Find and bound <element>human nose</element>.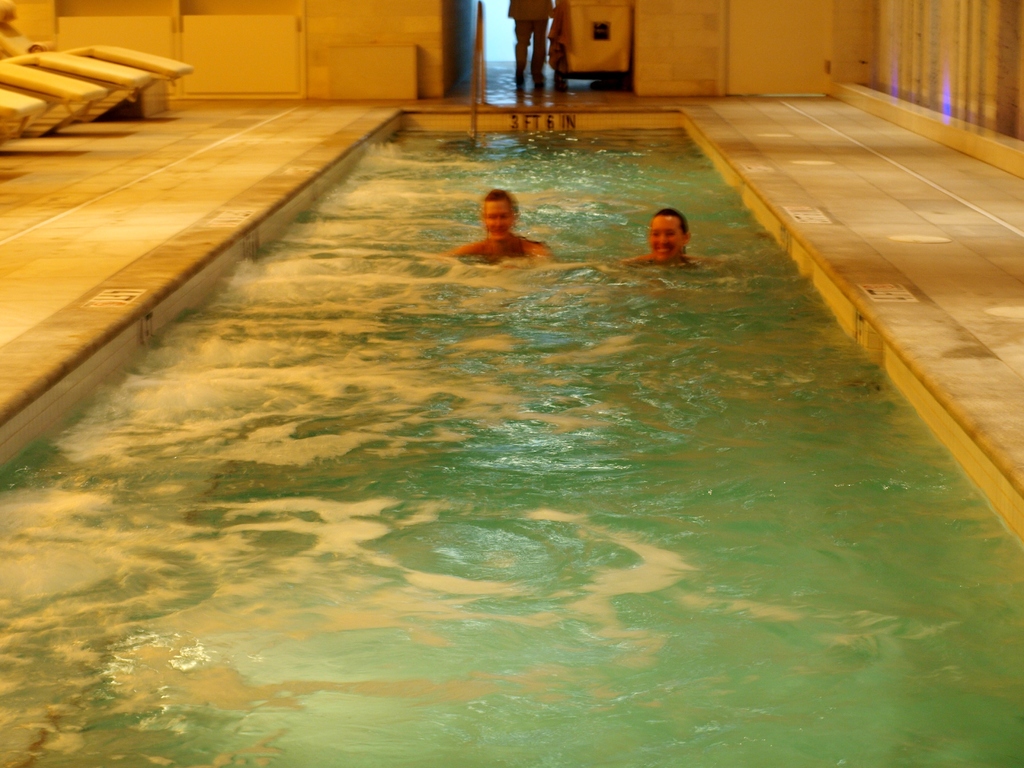
Bound: (left=658, top=232, right=666, bottom=244).
